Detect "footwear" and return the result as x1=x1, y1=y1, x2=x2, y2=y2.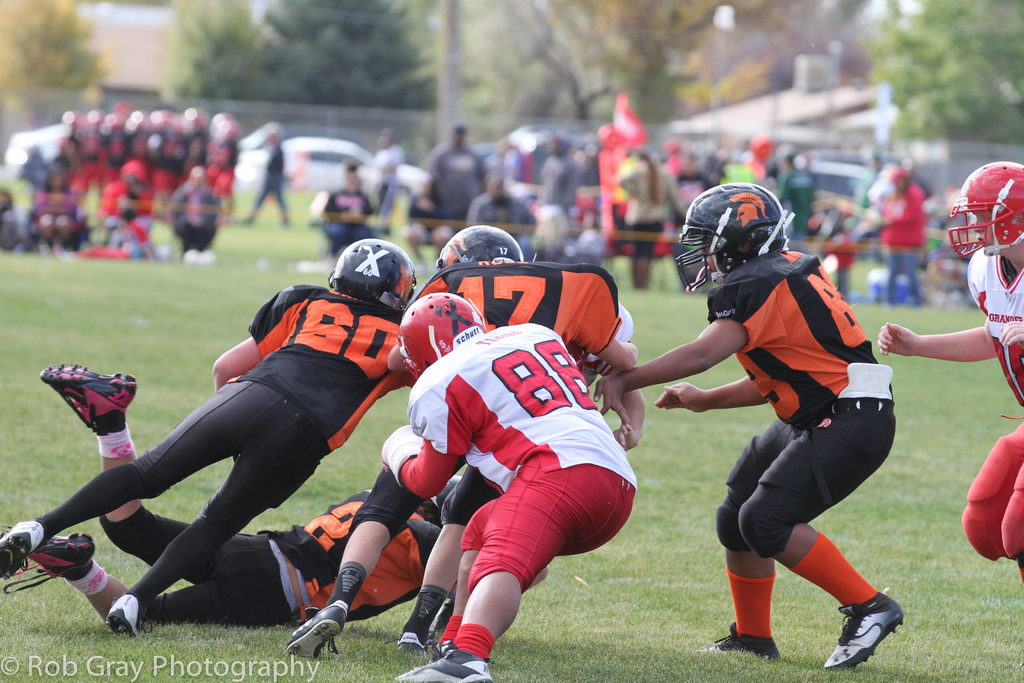
x1=0, y1=525, x2=44, y2=577.
